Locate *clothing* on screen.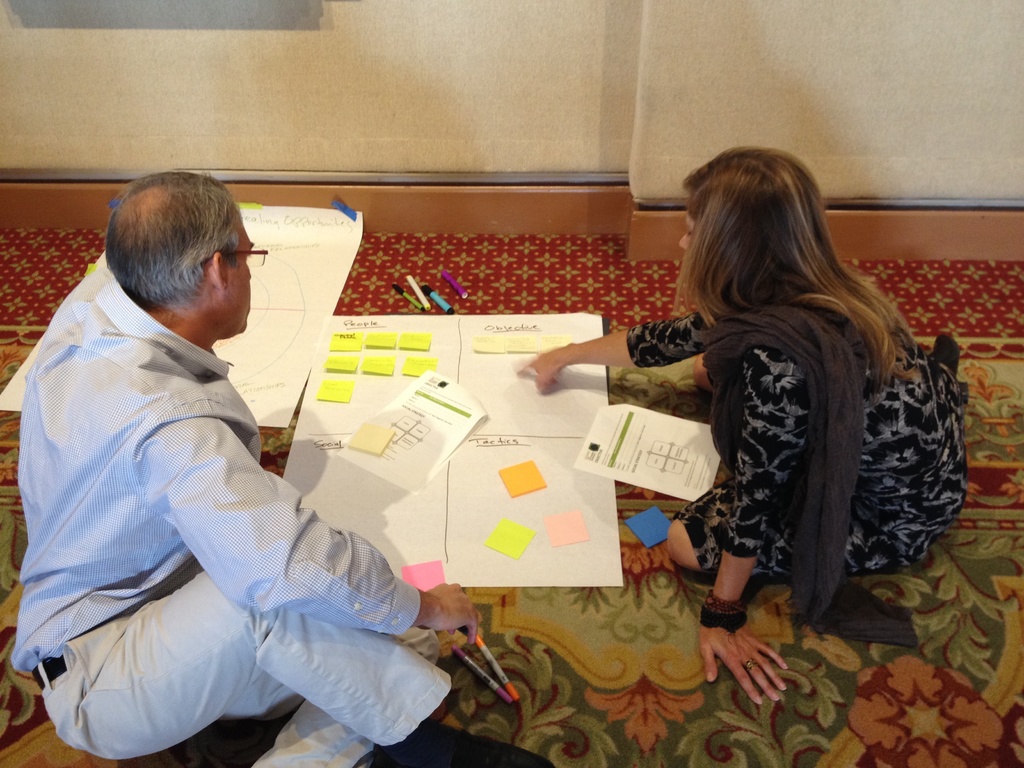
On screen at [left=22, top=260, right=406, bottom=760].
